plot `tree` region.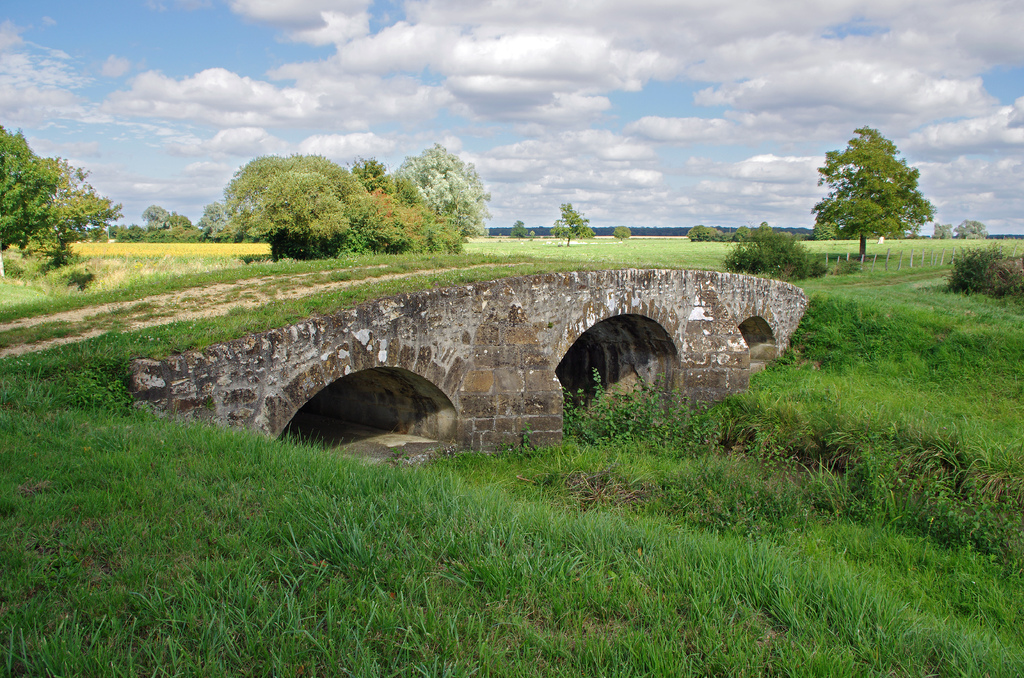
Plotted at [21, 156, 116, 254].
